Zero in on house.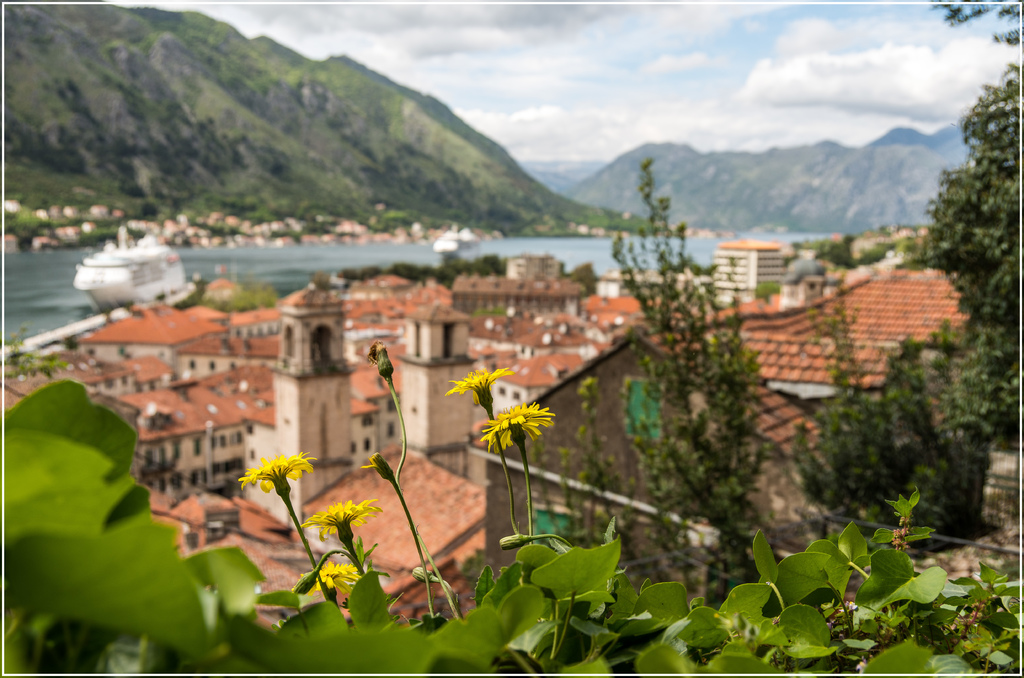
Zeroed in: Rect(582, 296, 643, 323).
